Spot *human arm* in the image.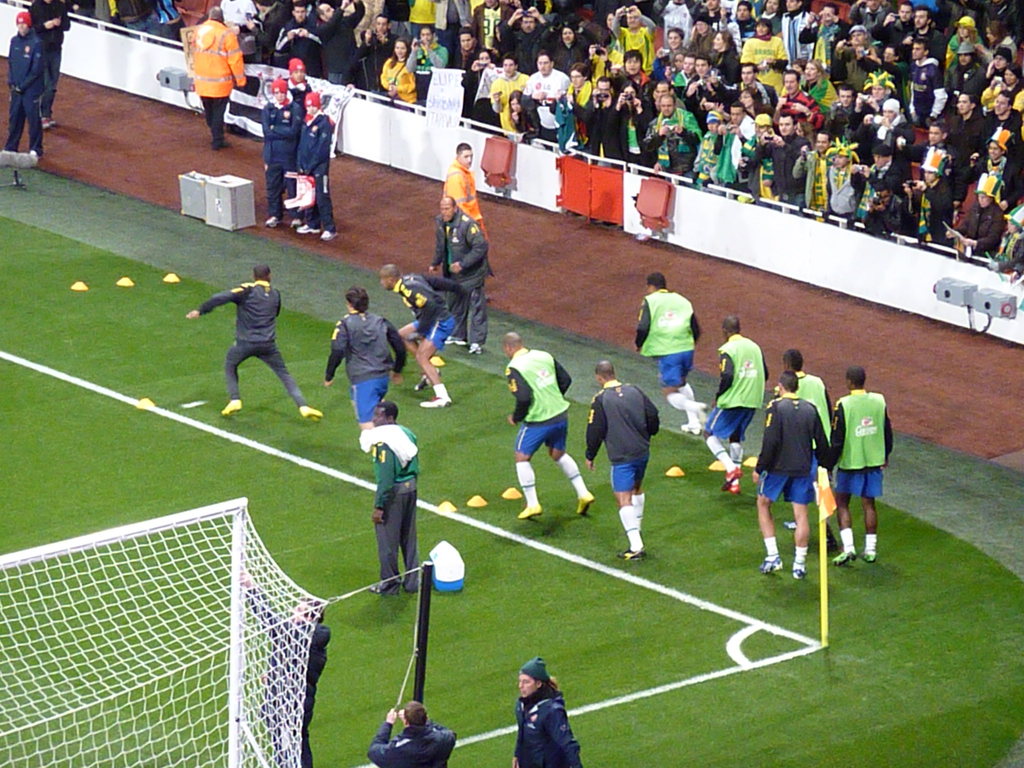
*human arm* found at detection(710, 349, 734, 408).
